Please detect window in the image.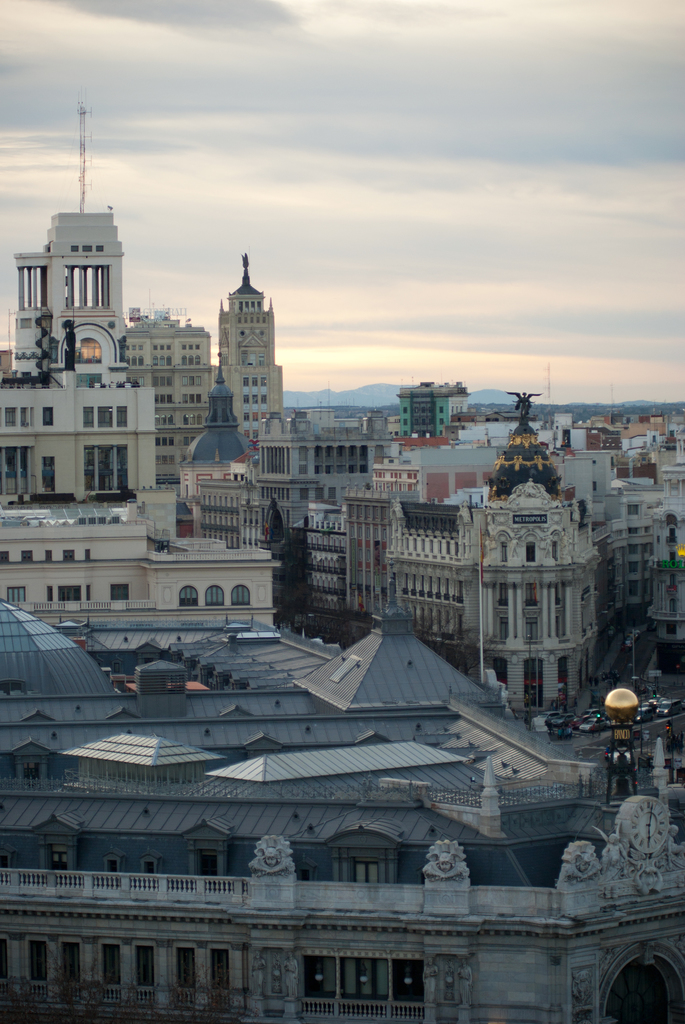
41, 408, 53, 425.
